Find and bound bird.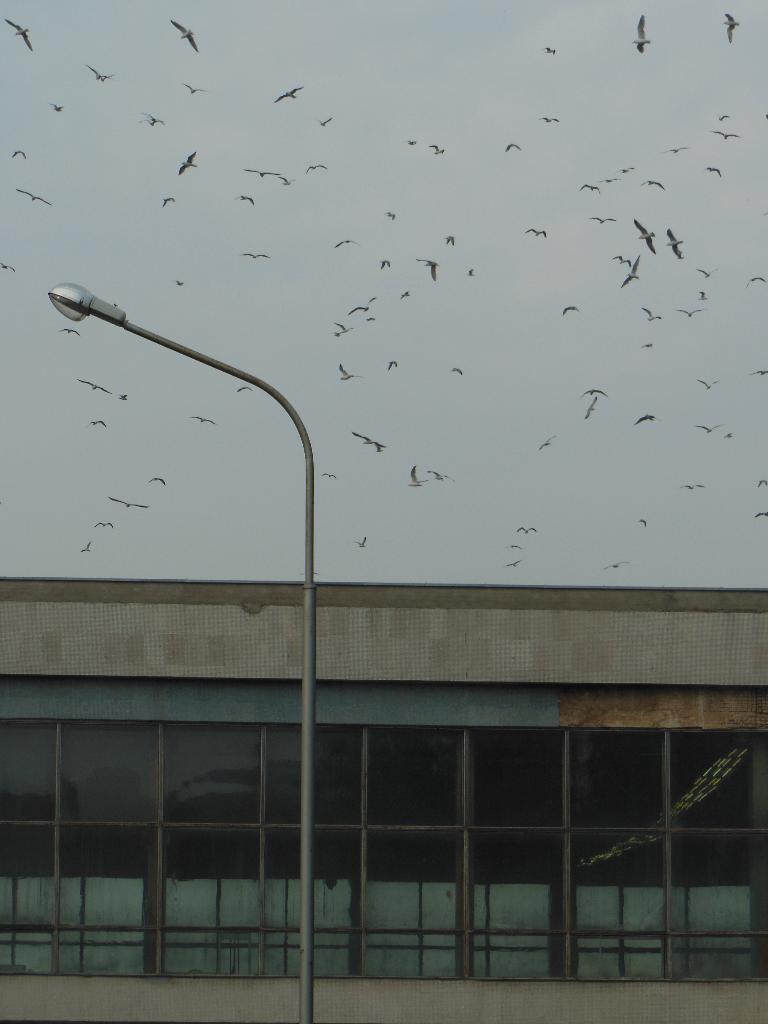
Bound: 582 185 607 199.
